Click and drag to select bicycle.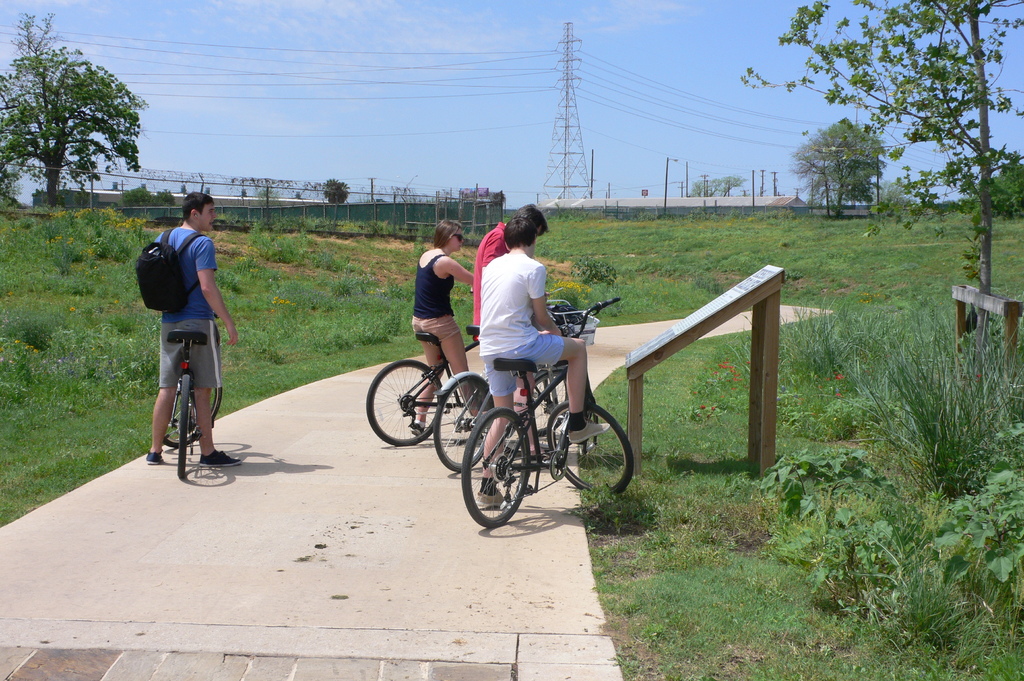
Selection: region(462, 294, 635, 527).
